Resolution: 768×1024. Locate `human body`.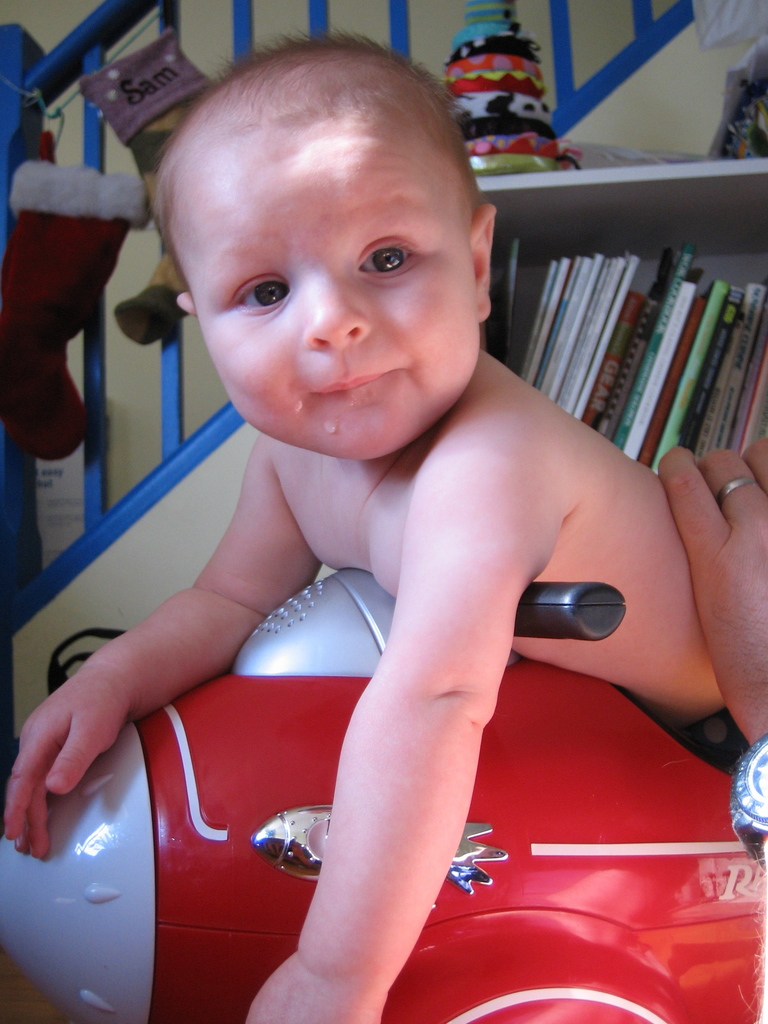
BBox(106, 94, 693, 1007).
